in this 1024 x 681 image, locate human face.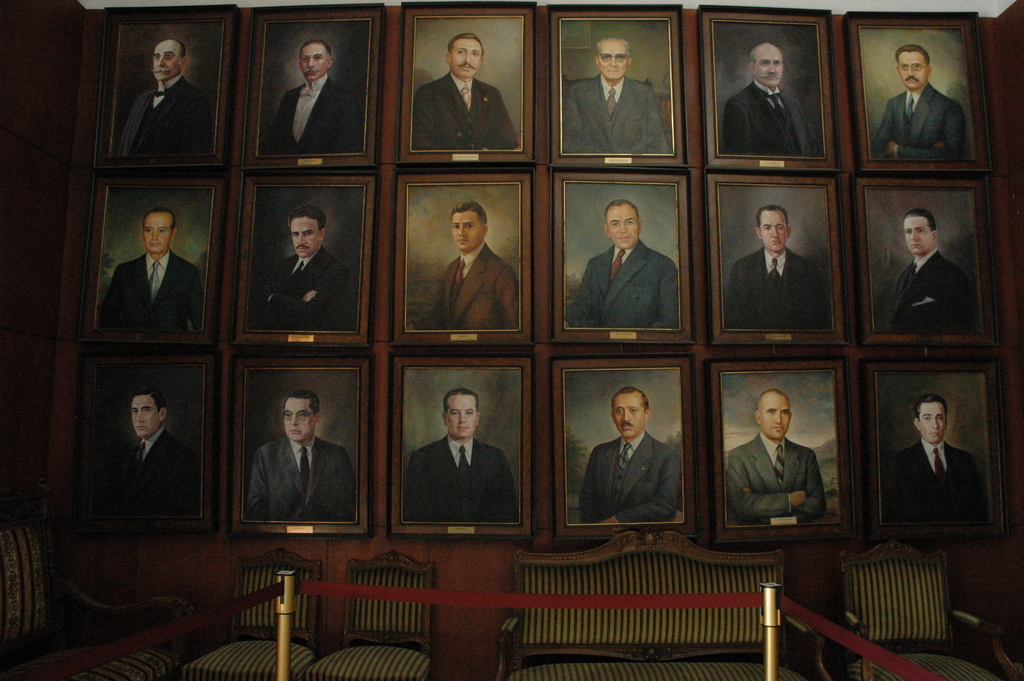
Bounding box: [x1=451, y1=38, x2=484, y2=79].
